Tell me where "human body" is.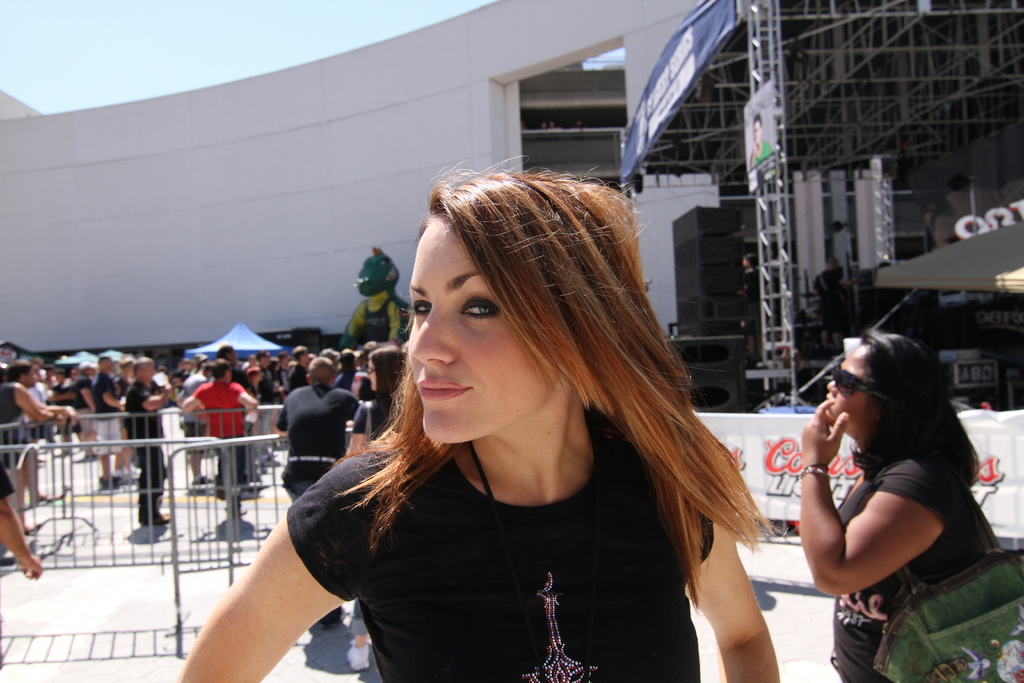
"human body" is at <region>0, 383, 76, 530</region>.
